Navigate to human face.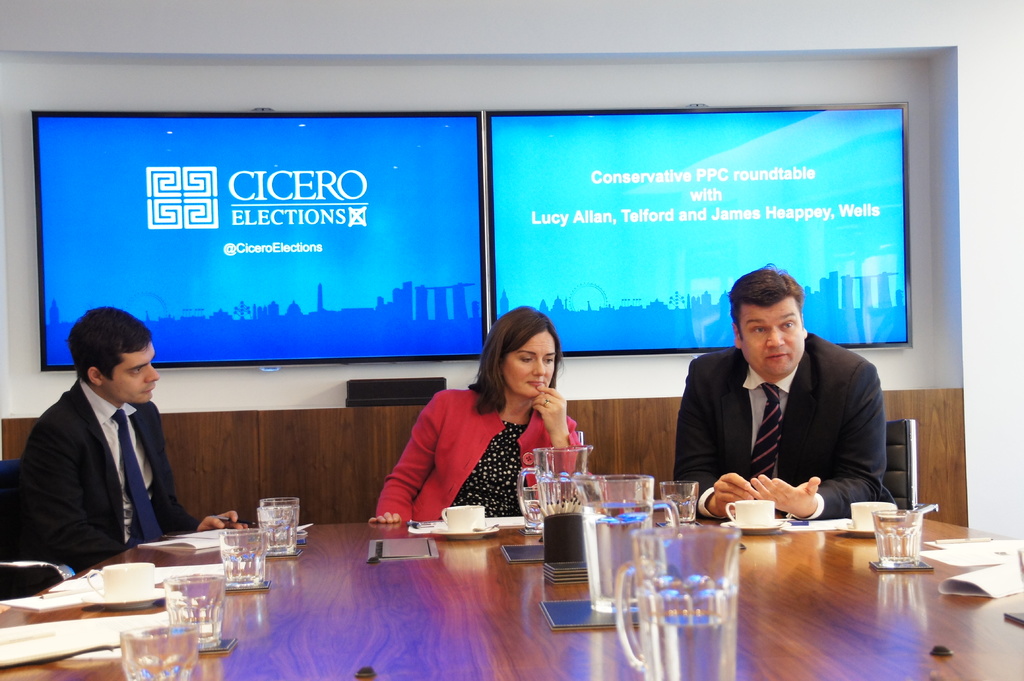
Navigation target: {"x1": 740, "y1": 303, "x2": 801, "y2": 376}.
